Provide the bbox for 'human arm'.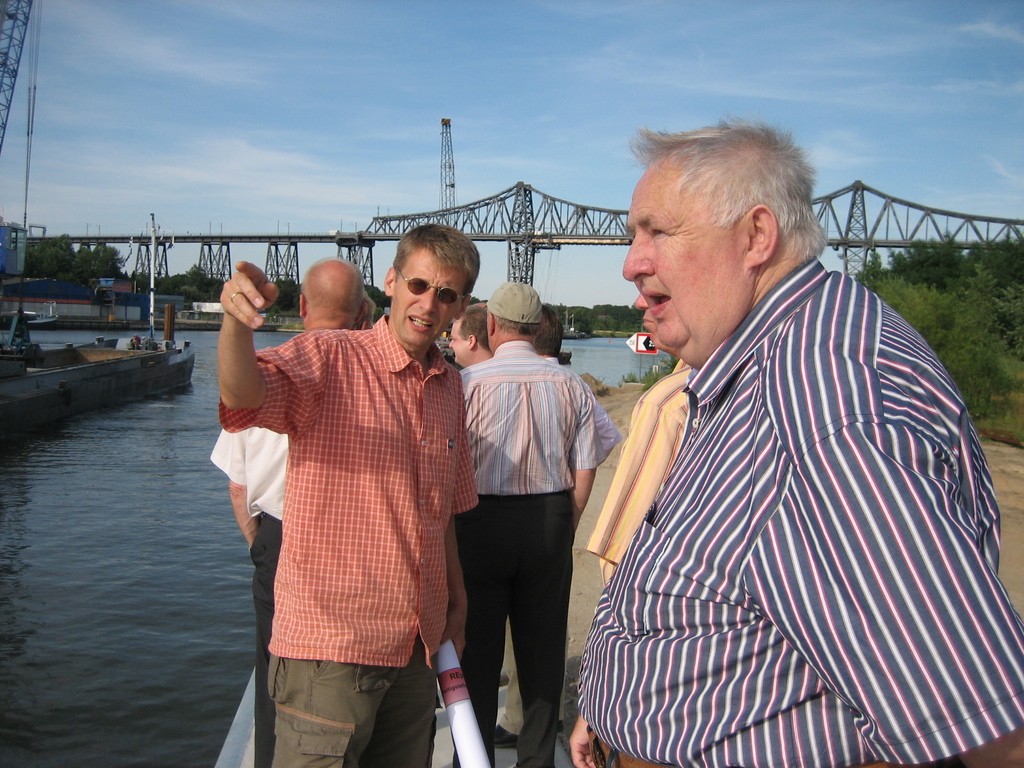
x1=426 y1=373 x2=475 y2=667.
